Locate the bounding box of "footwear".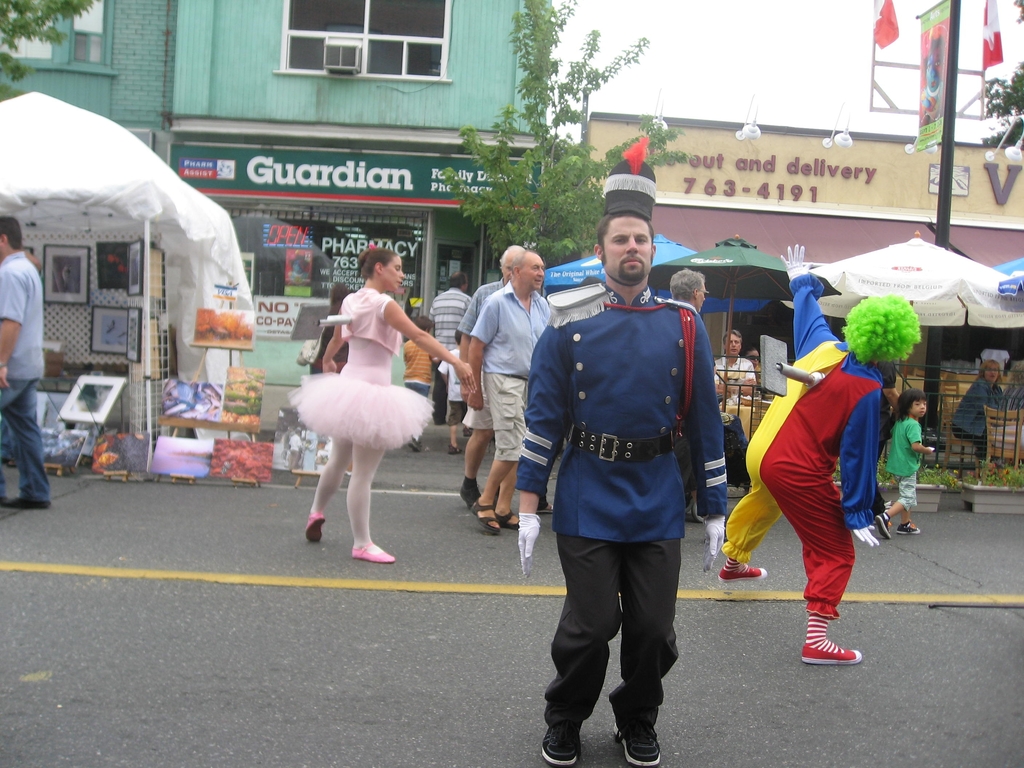
Bounding box: rect(408, 438, 423, 454).
